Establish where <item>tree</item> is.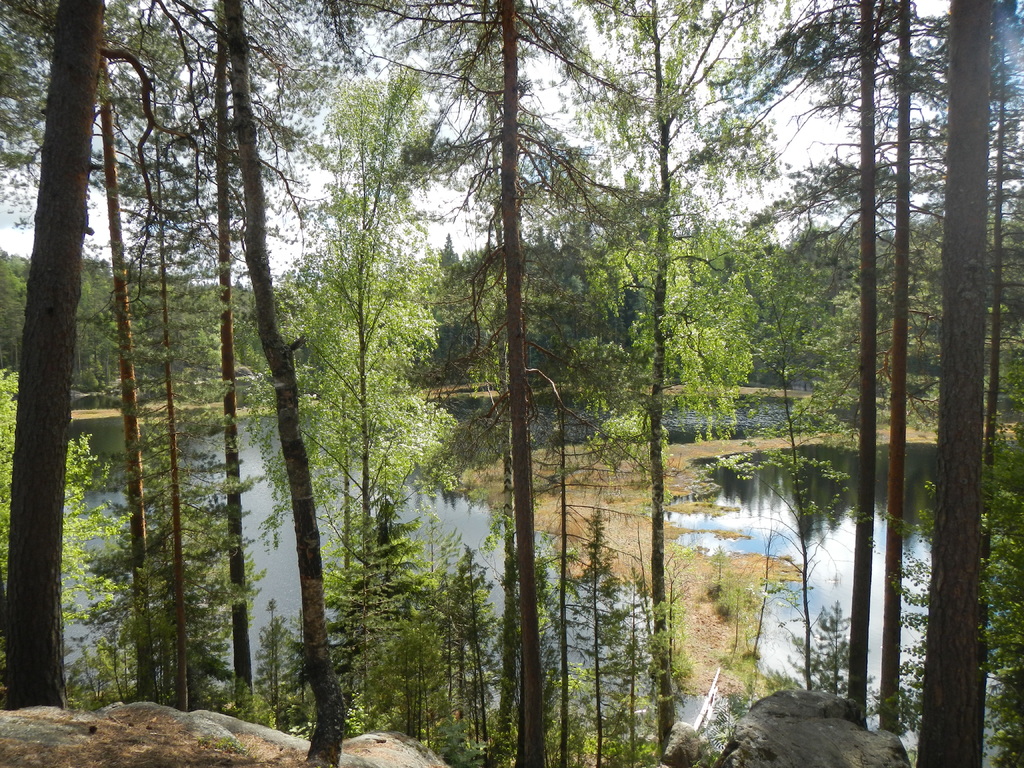
Established at x1=715 y1=214 x2=828 y2=490.
